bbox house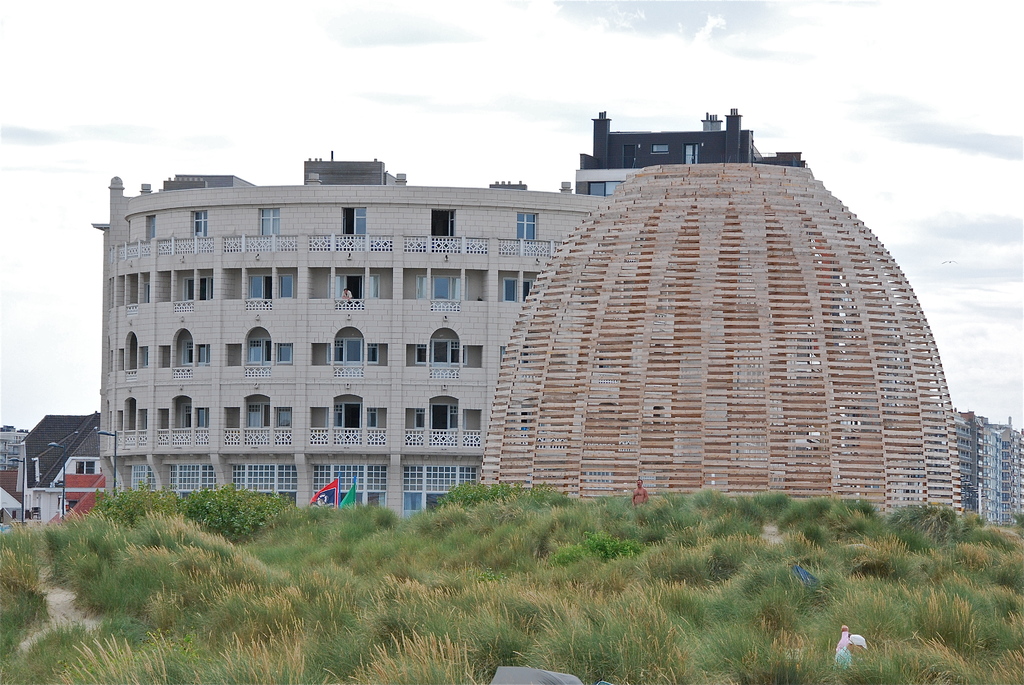
pyautogui.locateOnScreen(333, 198, 408, 239)
